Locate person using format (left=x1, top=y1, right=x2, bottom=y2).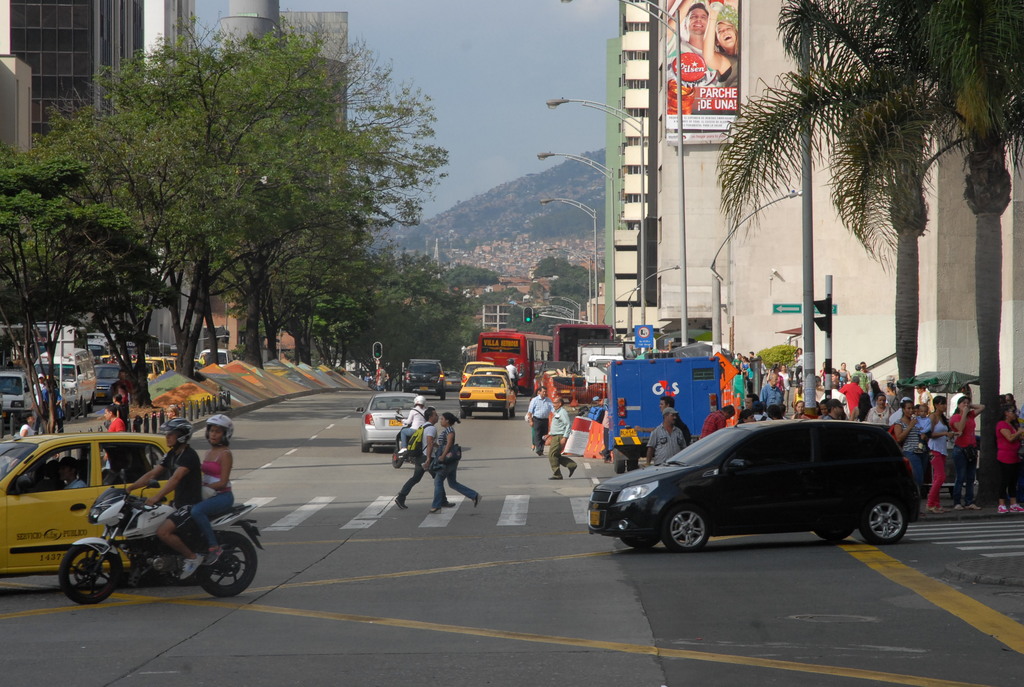
(left=422, top=412, right=479, bottom=517).
